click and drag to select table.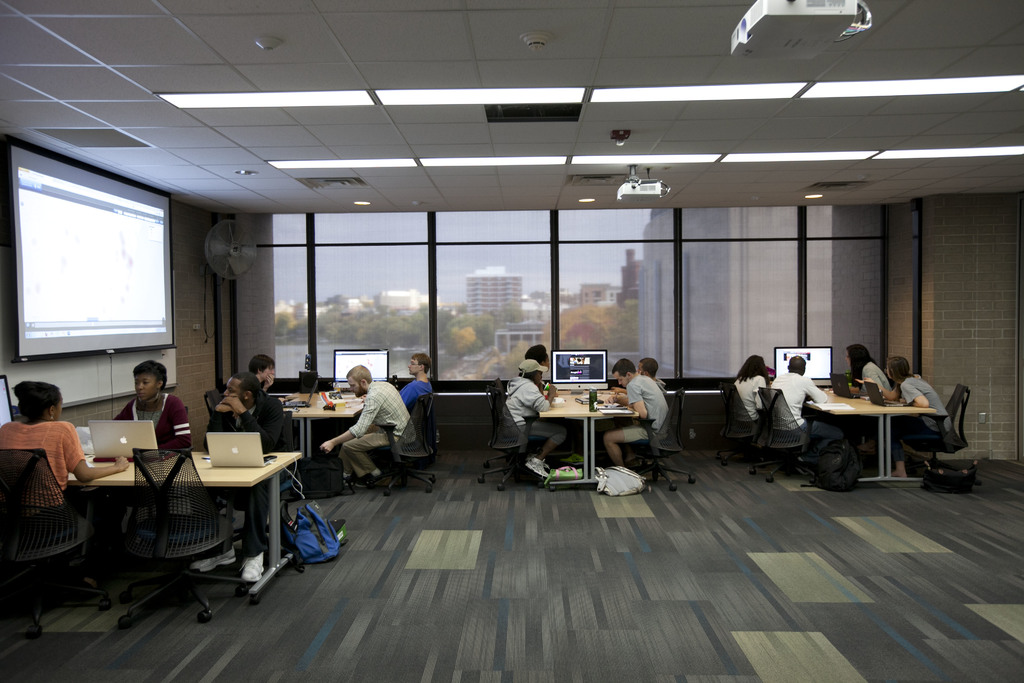
Selection: [54, 437, 307, 621].
